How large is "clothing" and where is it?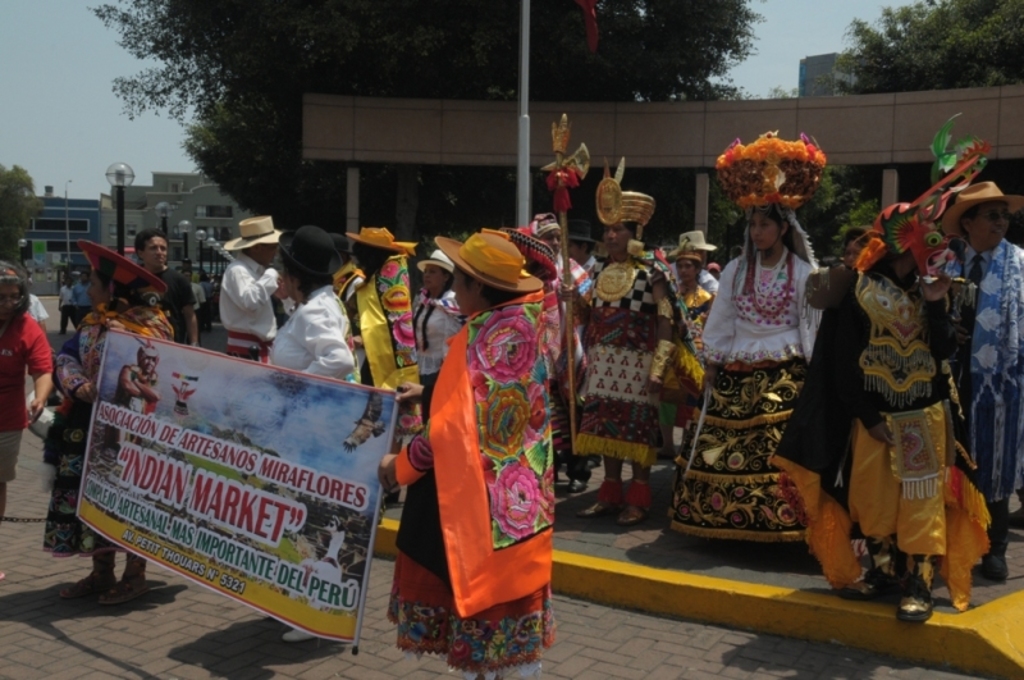
Bounding box: crop(388, 288, 556, 679).
